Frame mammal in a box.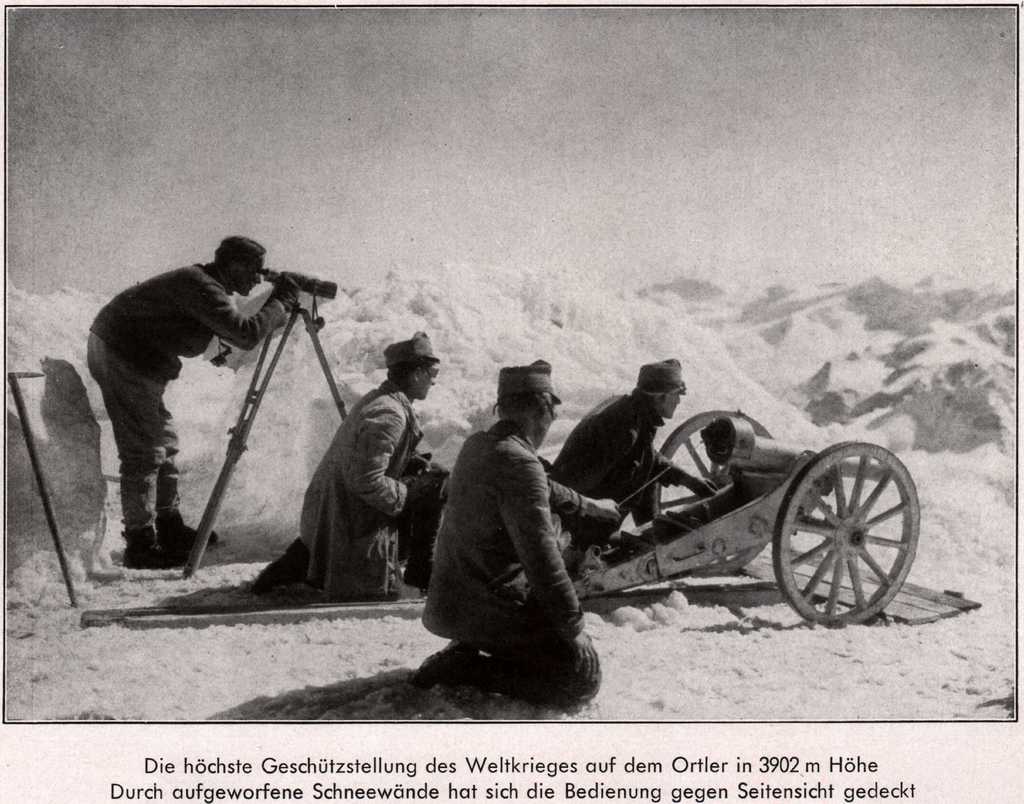
pyautogui.locateOnScreen(82, 245, 273, 597).
